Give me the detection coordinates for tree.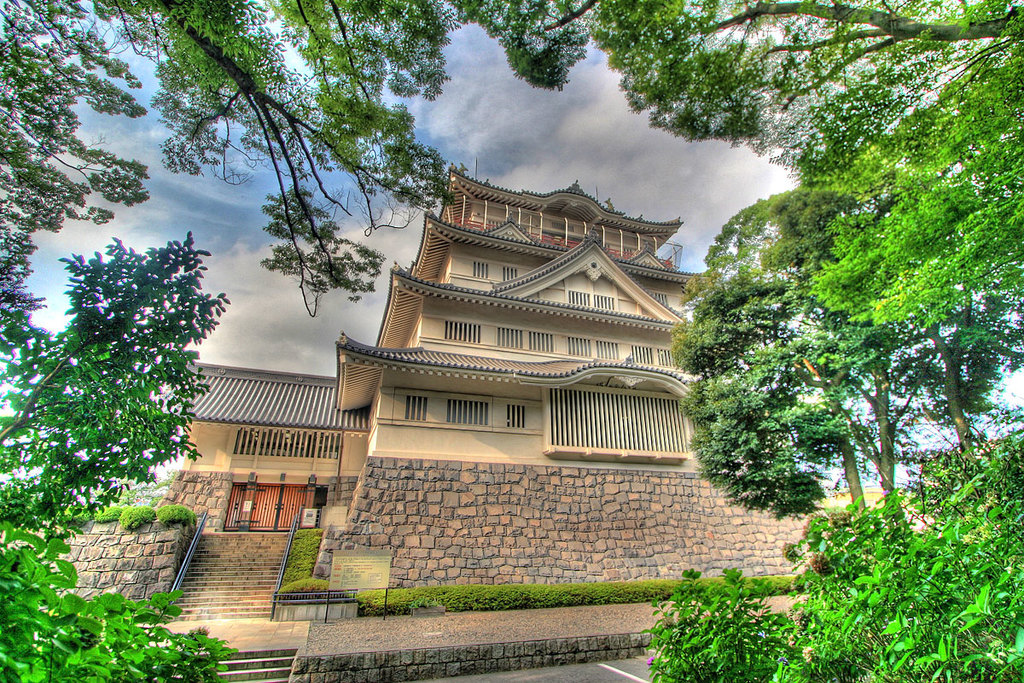
(left=0, top=235, right=226, bottom=682).
